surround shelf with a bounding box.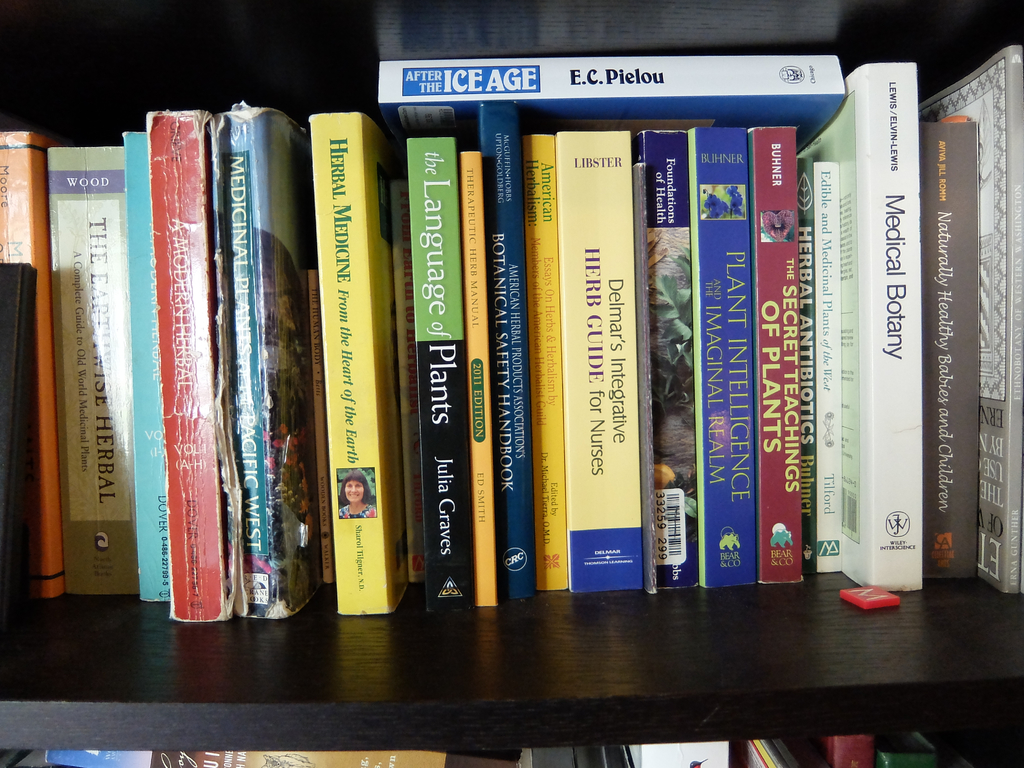
<box>0,41,1023,750</box>.
